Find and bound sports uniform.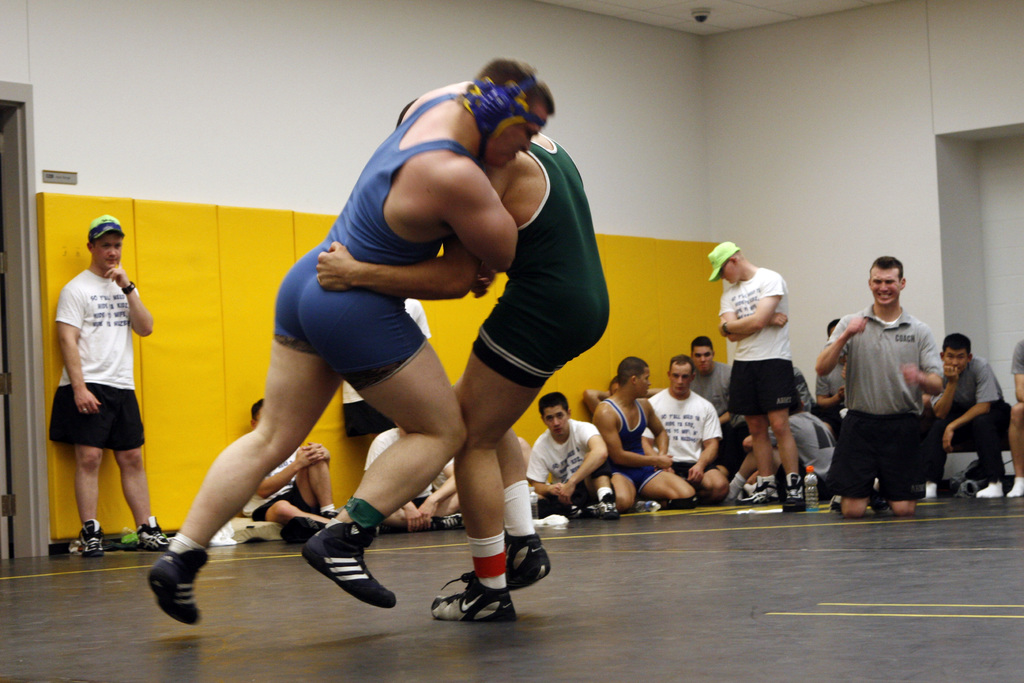
Bound: bbox(762, 404, 851, 486).
